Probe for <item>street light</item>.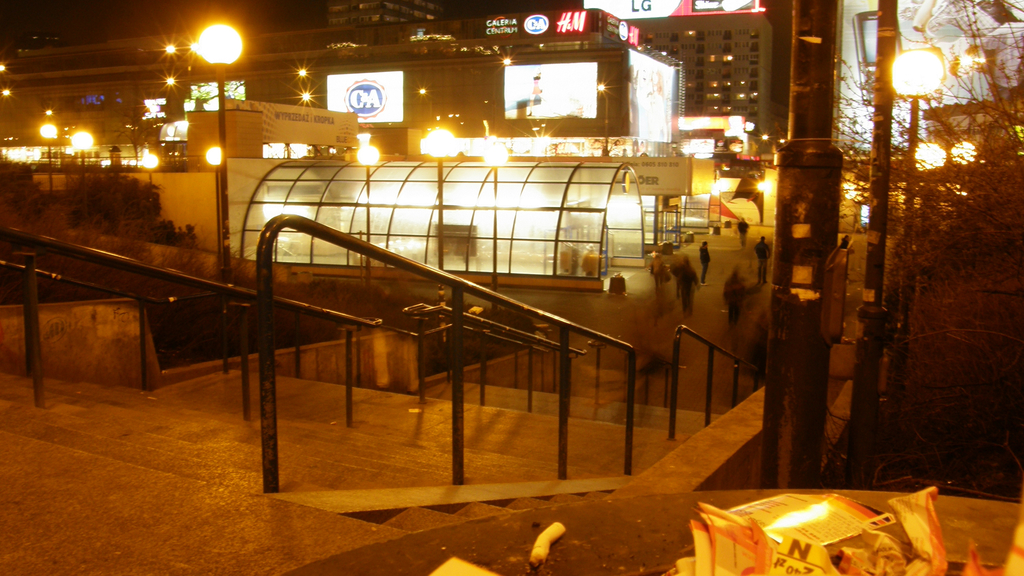
Probe result: Rect(35, 121, 58, 197).
